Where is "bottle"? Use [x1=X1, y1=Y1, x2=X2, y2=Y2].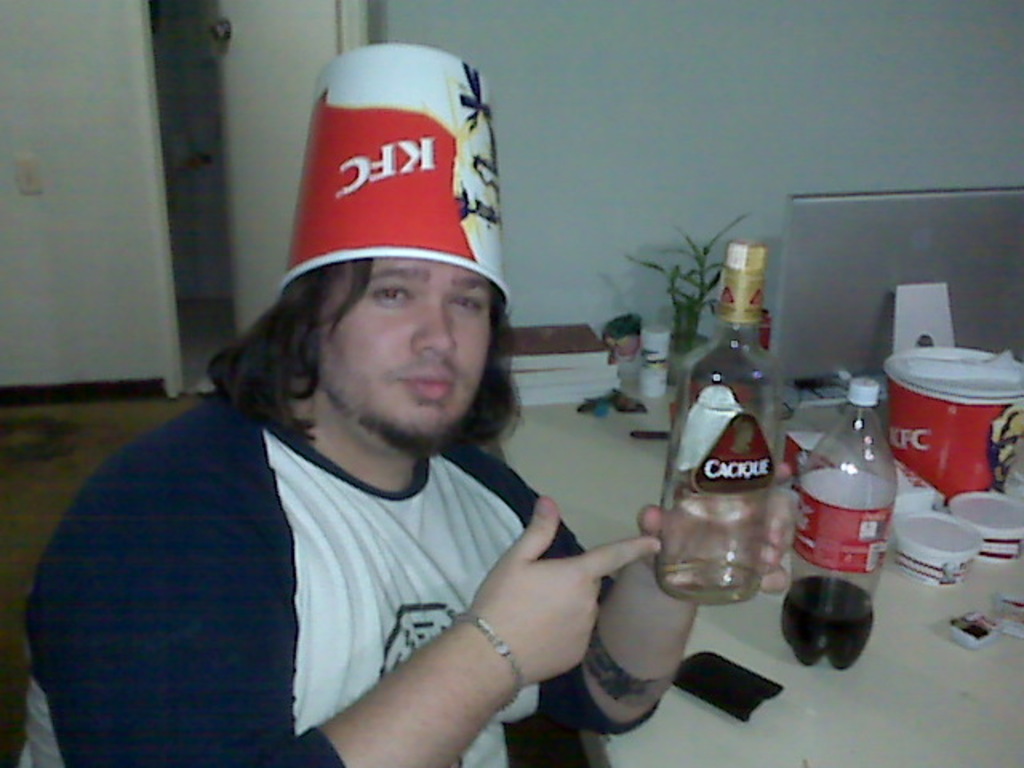
[x1=651, y1=291, x2=795, y2=642].
